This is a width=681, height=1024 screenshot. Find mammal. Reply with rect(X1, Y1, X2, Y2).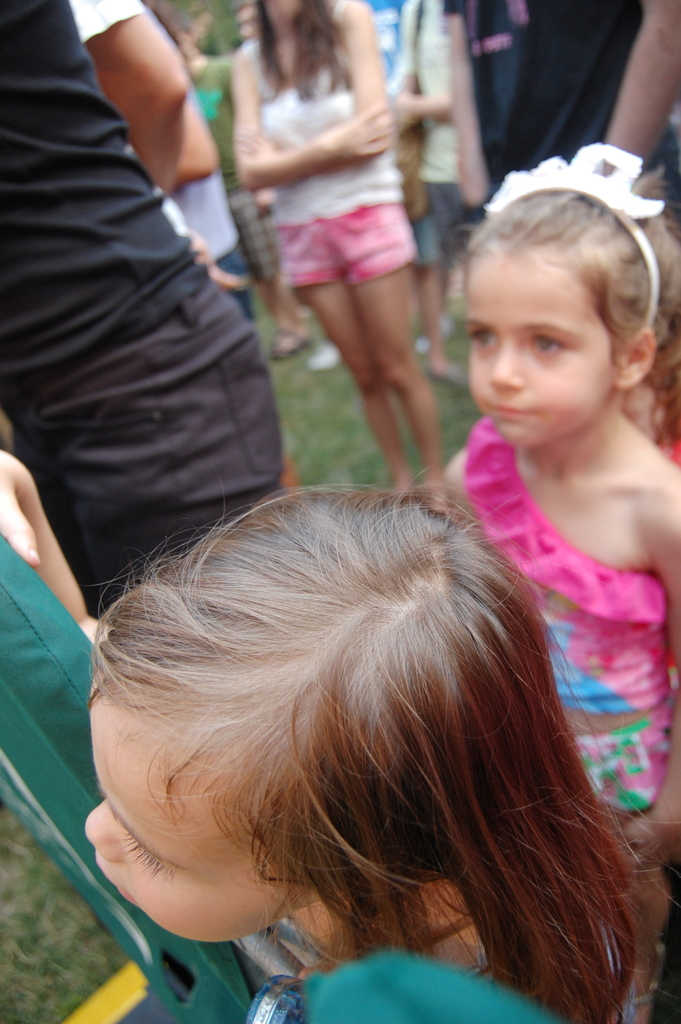
rect(382, 0, 495, 214).
